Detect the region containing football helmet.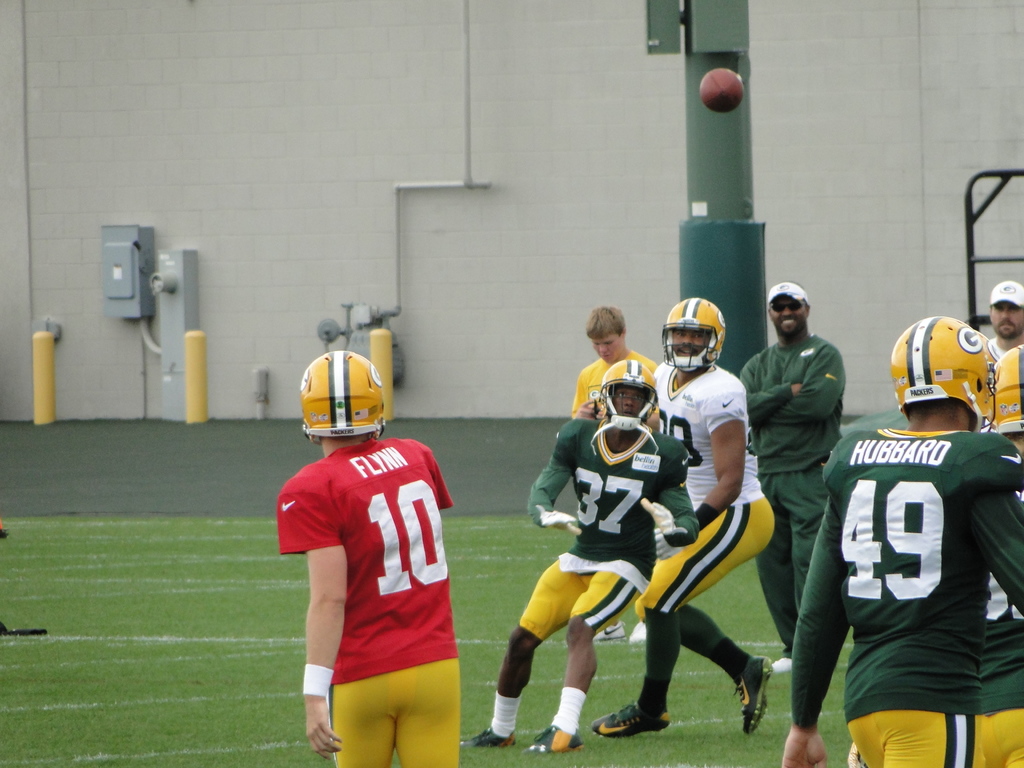
{"left": 593, "top": 357, "right": 670, "bottom": 442}.
